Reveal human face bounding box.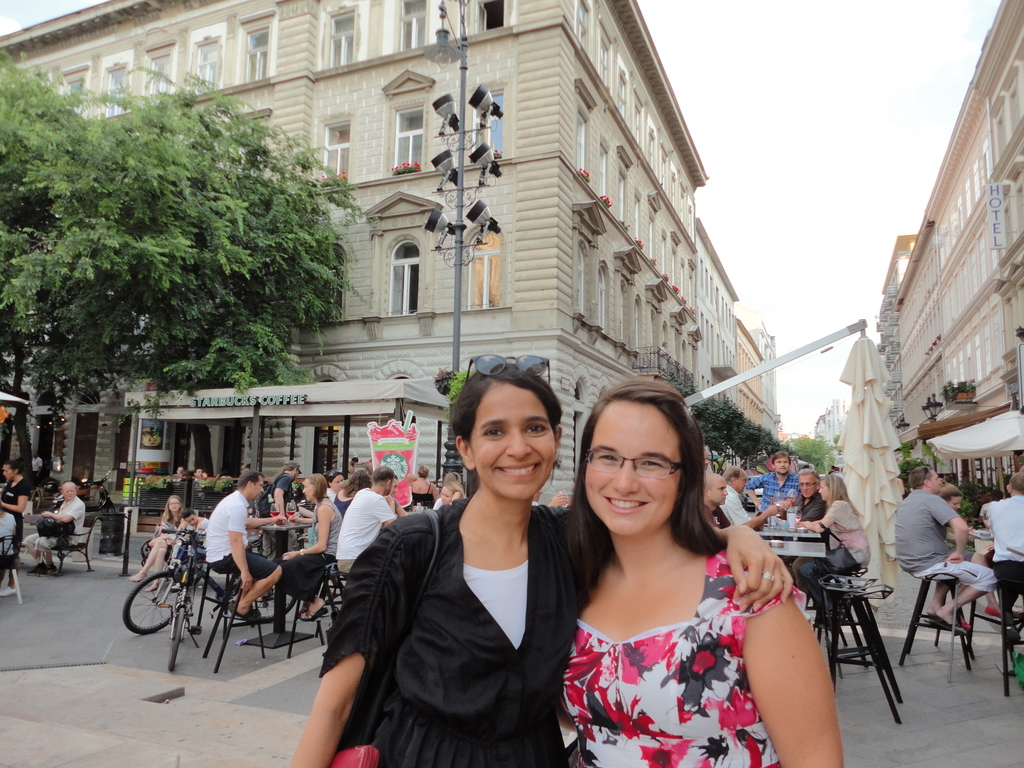
Revealed: 183/512/198/527.
